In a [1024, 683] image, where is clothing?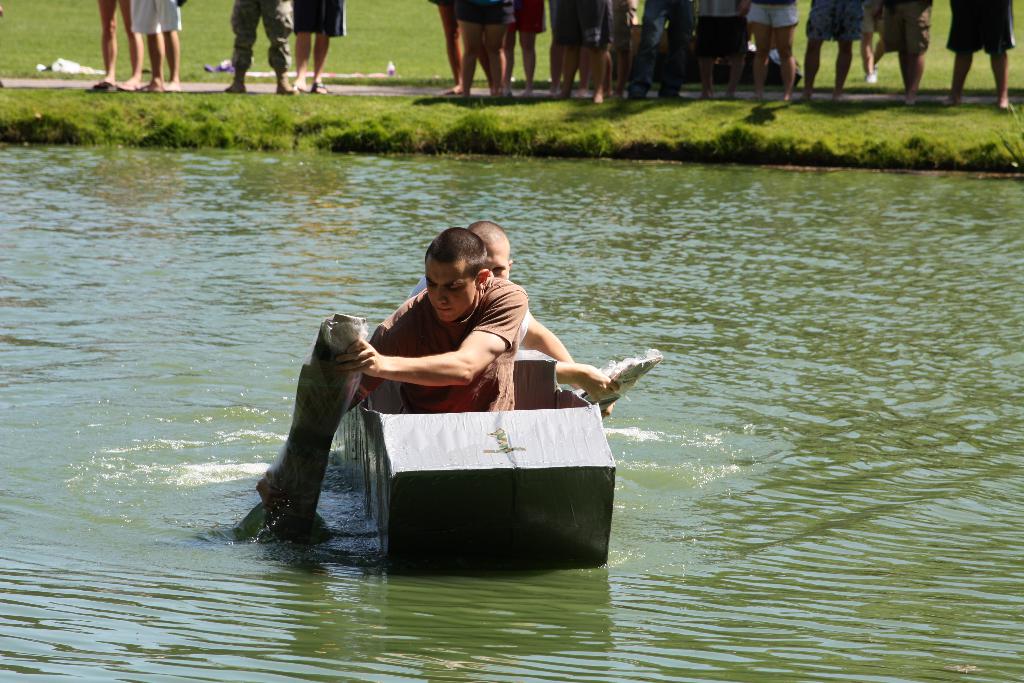
<region>456, 0, 517, 27</region>.
